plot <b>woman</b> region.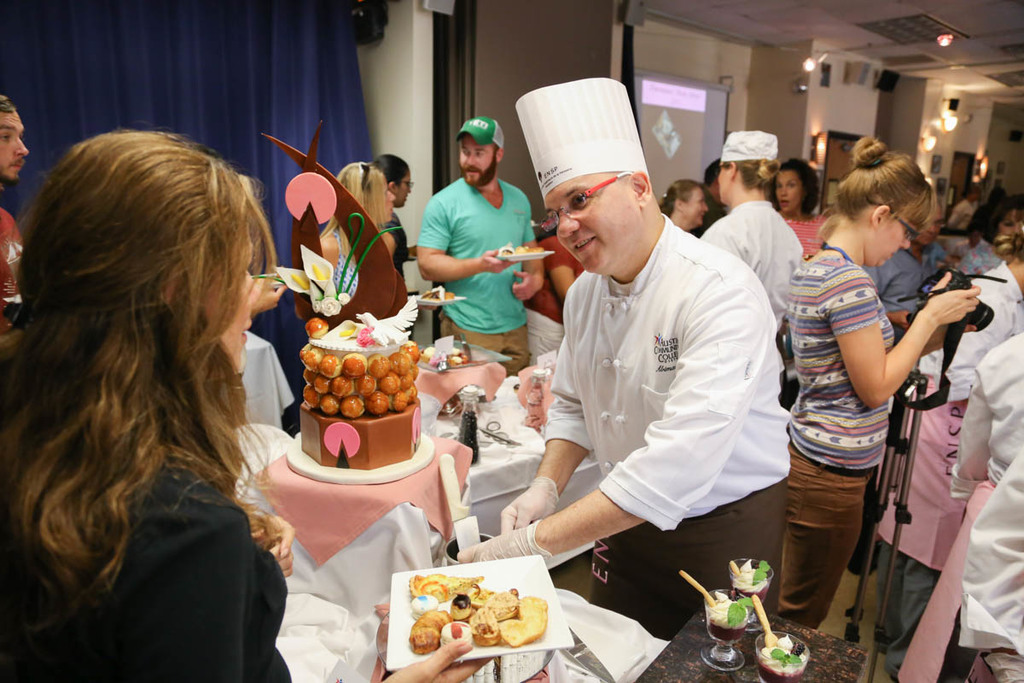
Plotted at 660/176/710/237.
